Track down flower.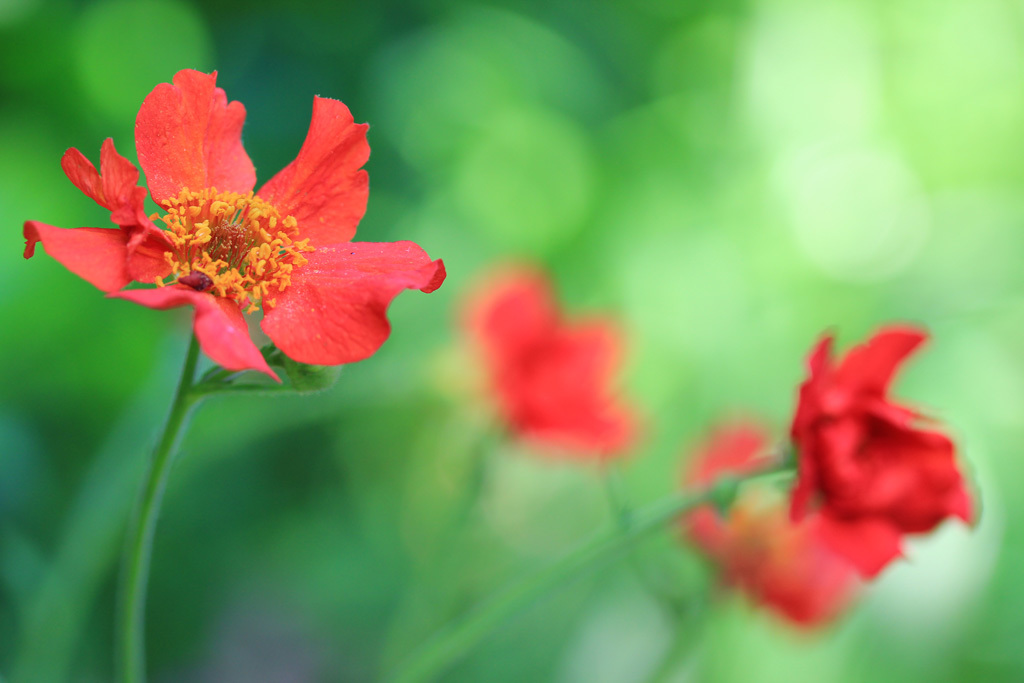
Tracked to [466, 263, 631, 461].
